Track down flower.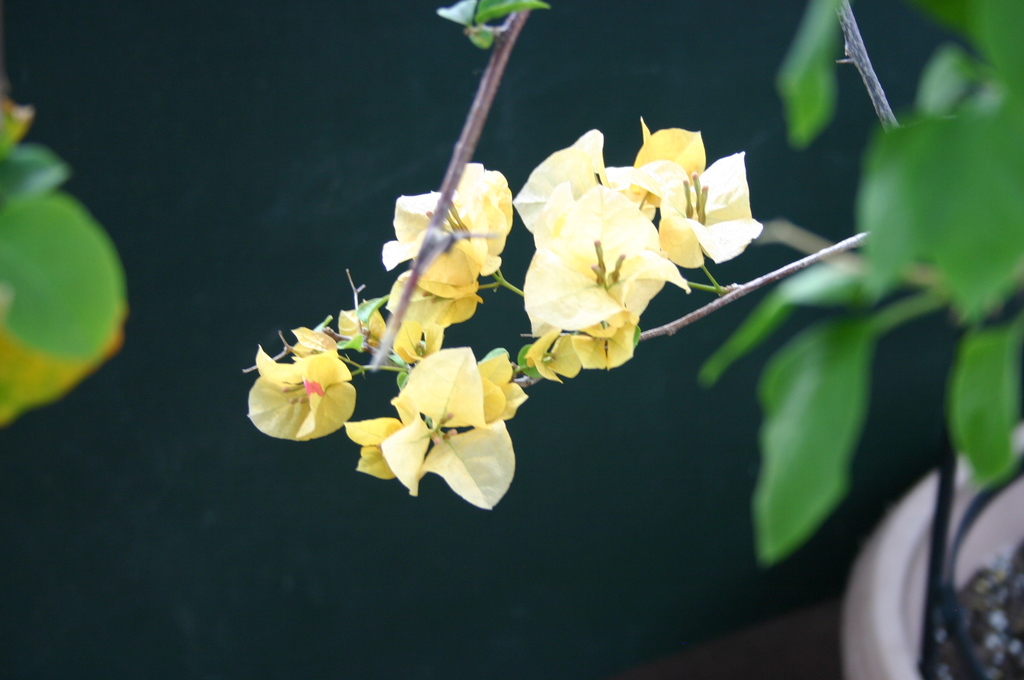
Tracked to {"x1": 610, "y1": 114, "x2": 762, "y2": 261}.
